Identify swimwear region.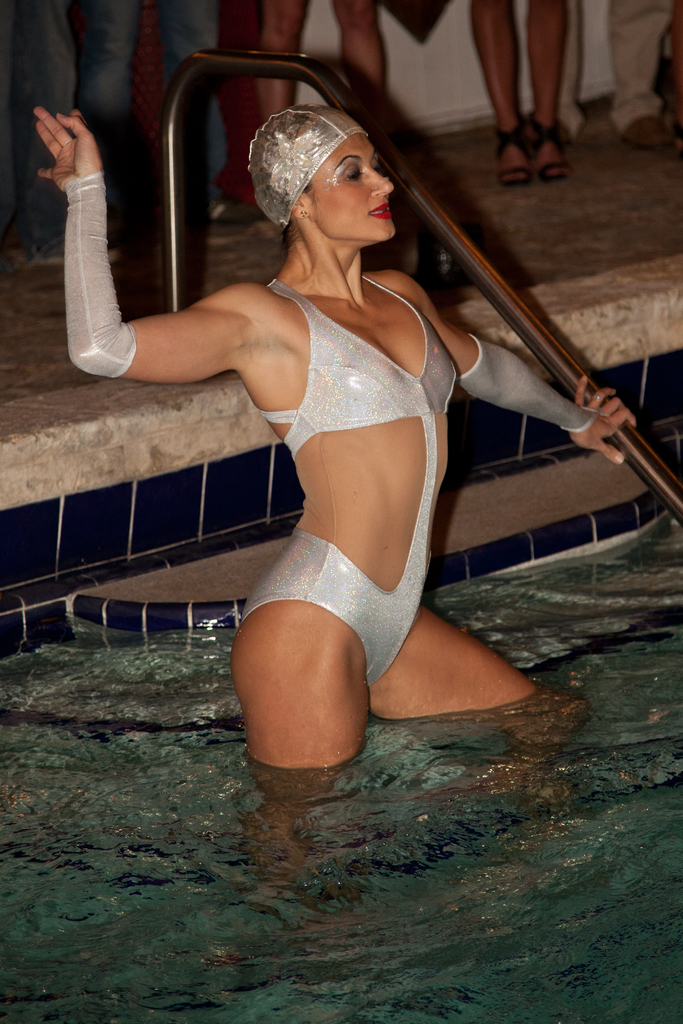
Region: [227, 270, 465, 688].
